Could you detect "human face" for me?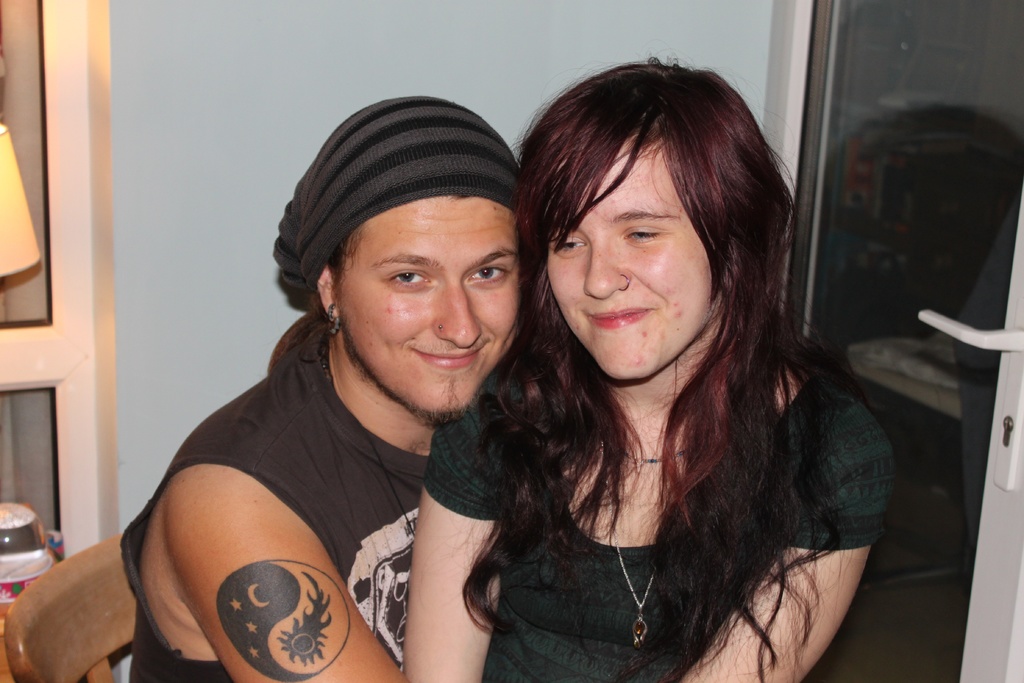
Detection result: 540 144 719 387.
